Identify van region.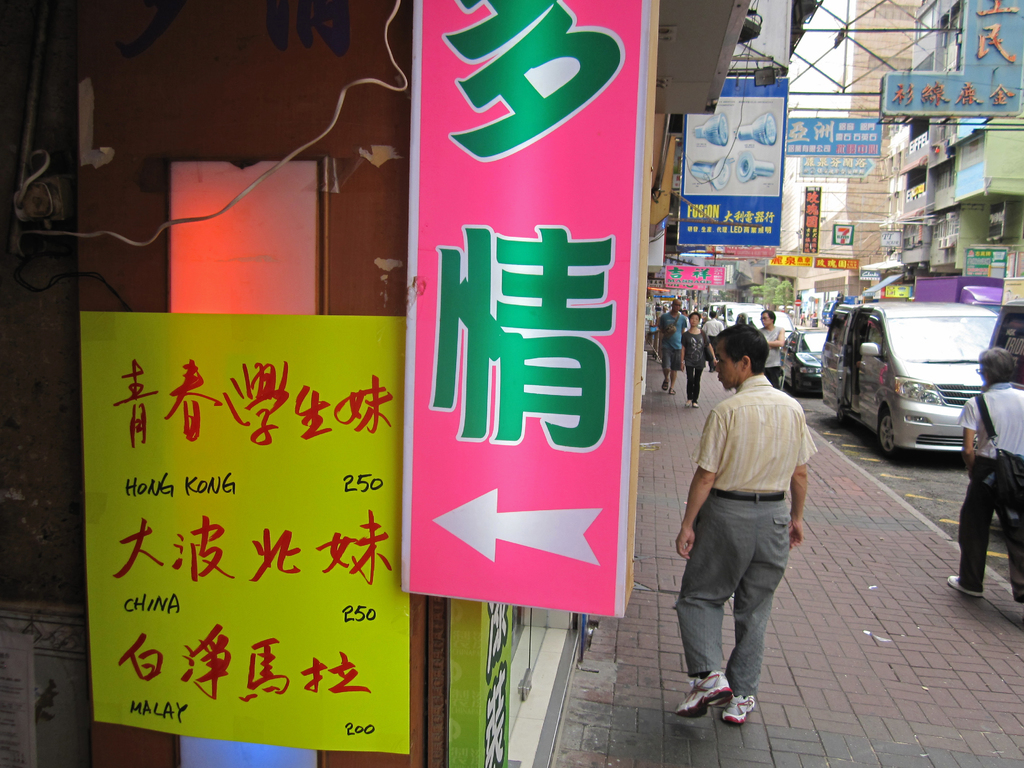
Region: <box>817,293,1009,473</box>.
